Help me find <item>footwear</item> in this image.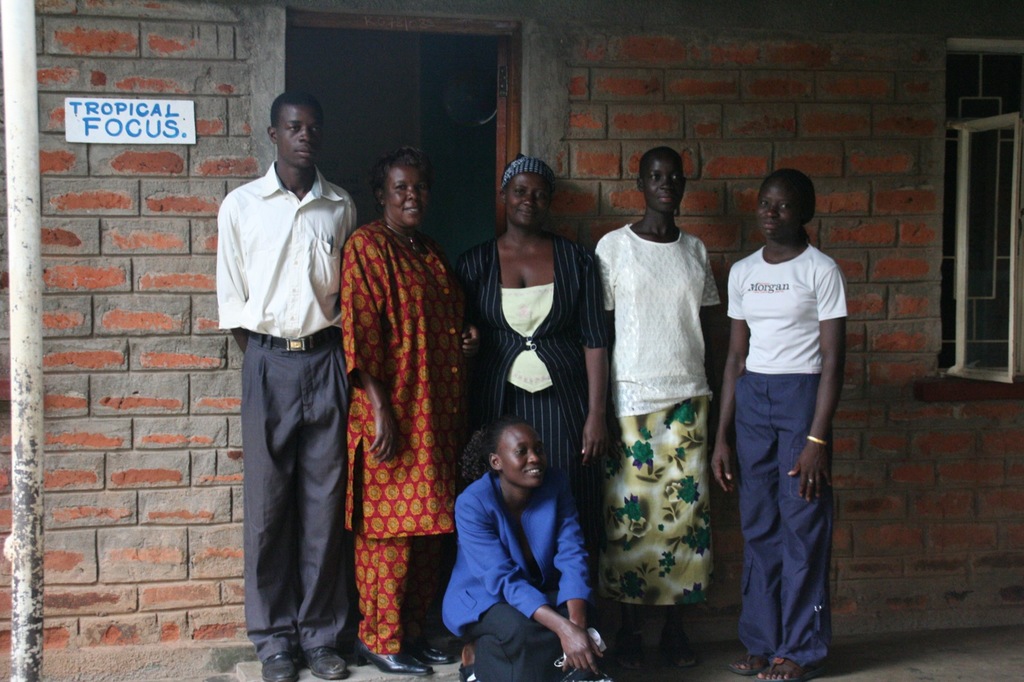
Found it: {"x1": 764, "y1": 656, "x2": 827, "y2": 681}.
